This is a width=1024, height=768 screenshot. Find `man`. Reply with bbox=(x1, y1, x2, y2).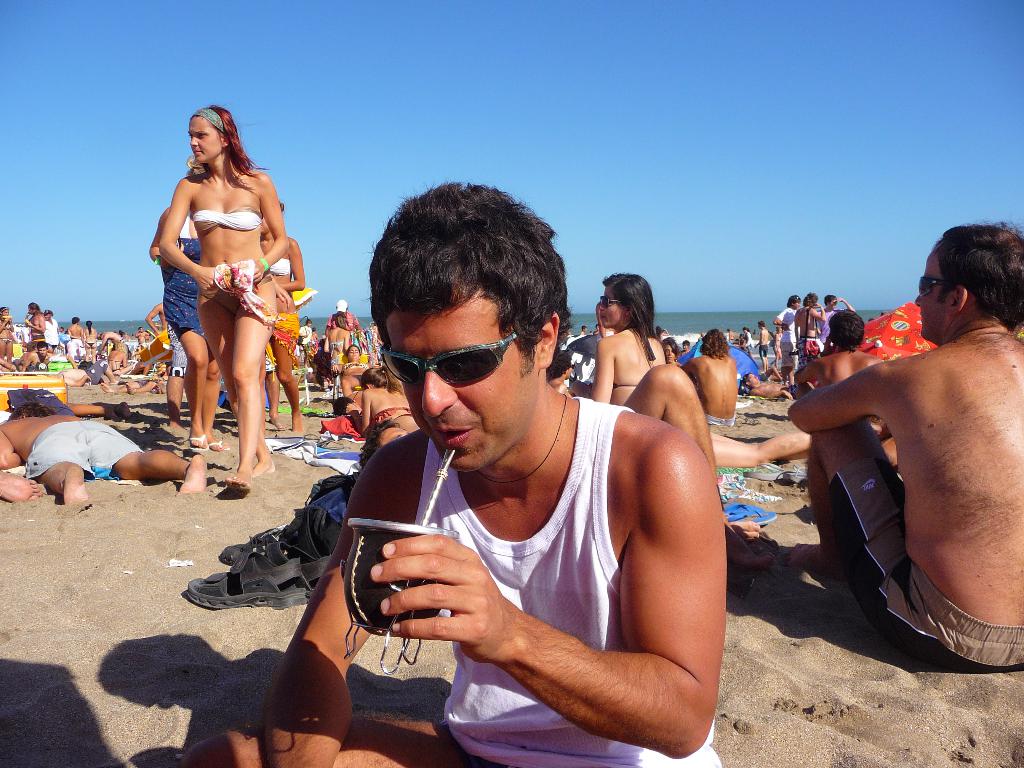
bbox=(133, 324, 150, 349).
